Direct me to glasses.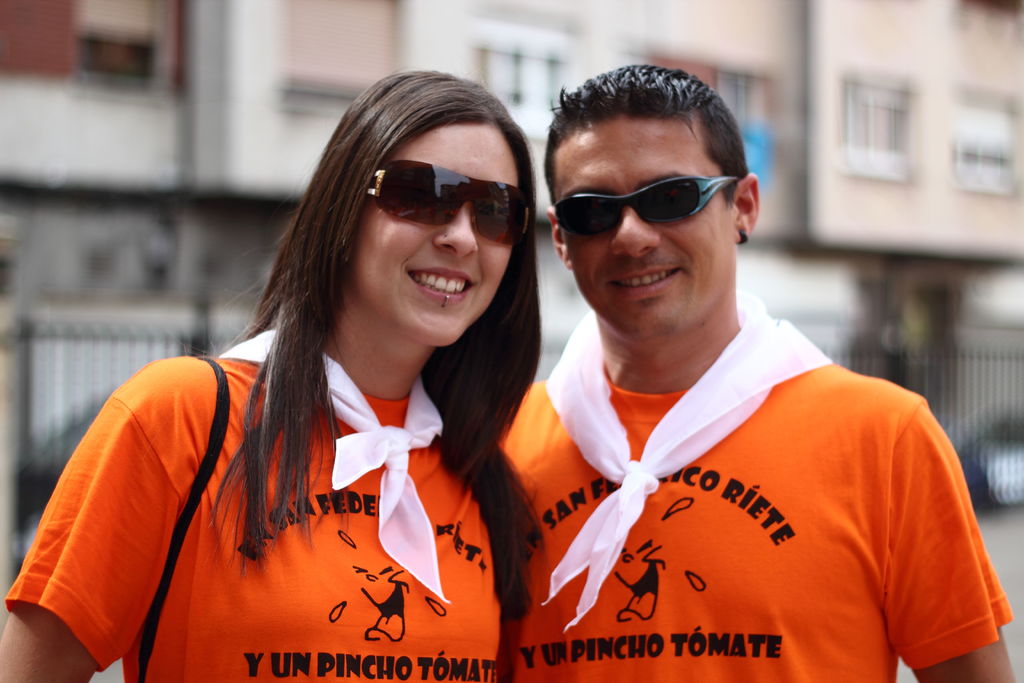
Direction: left=552, top=169, right=741, bottom=240.
